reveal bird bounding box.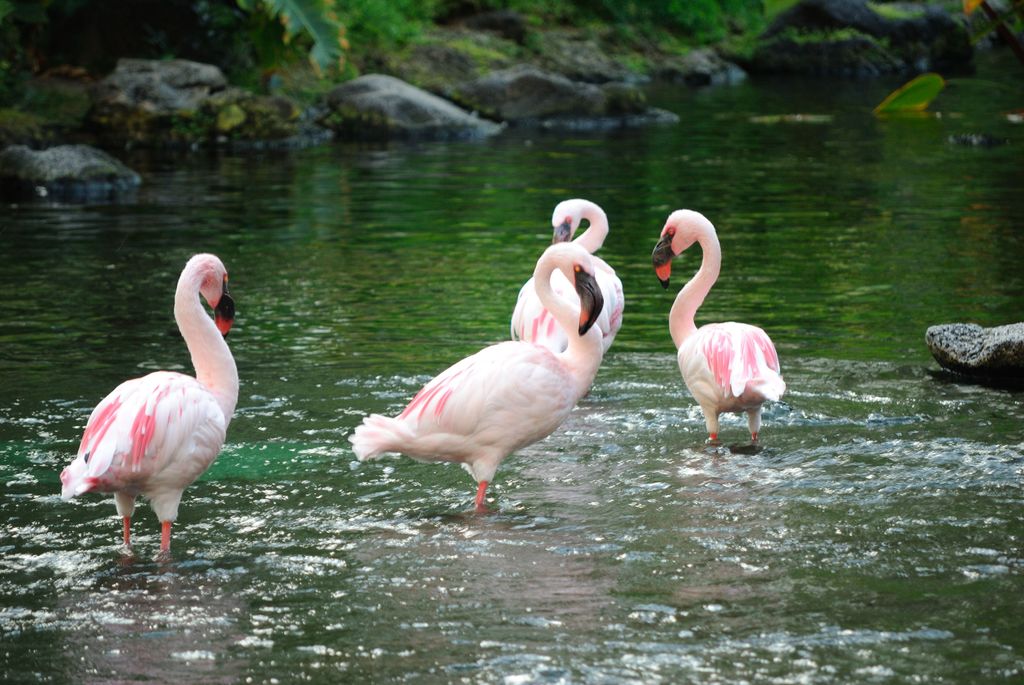
Revealed: Rect(510, 200, 624, 350).
